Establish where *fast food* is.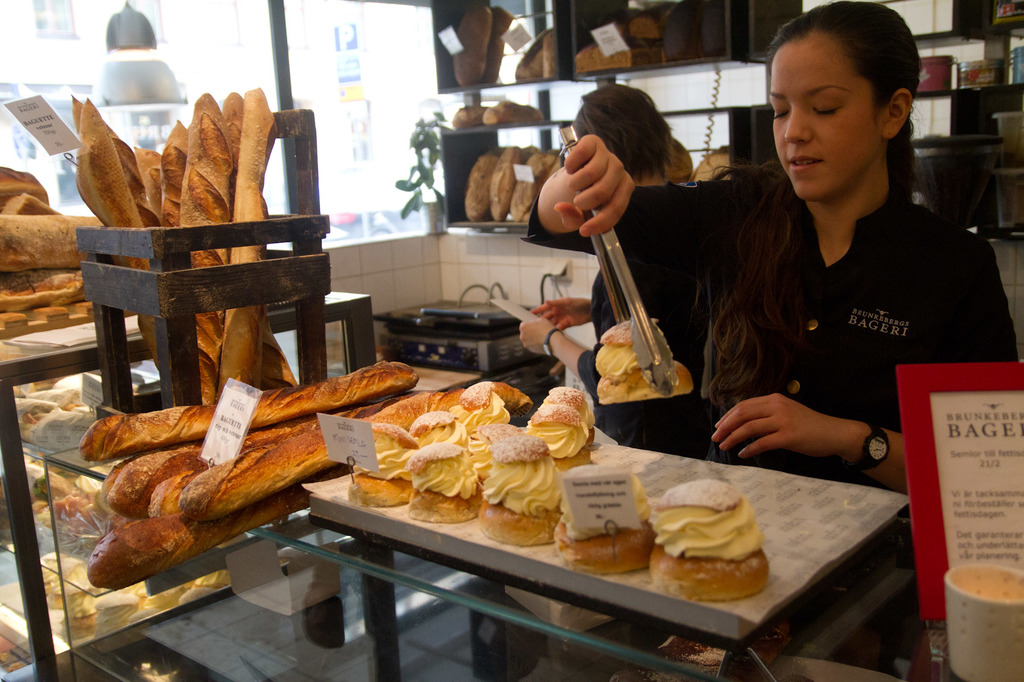
Established at <bbox>186, 388, 447, 521</bbox>.
